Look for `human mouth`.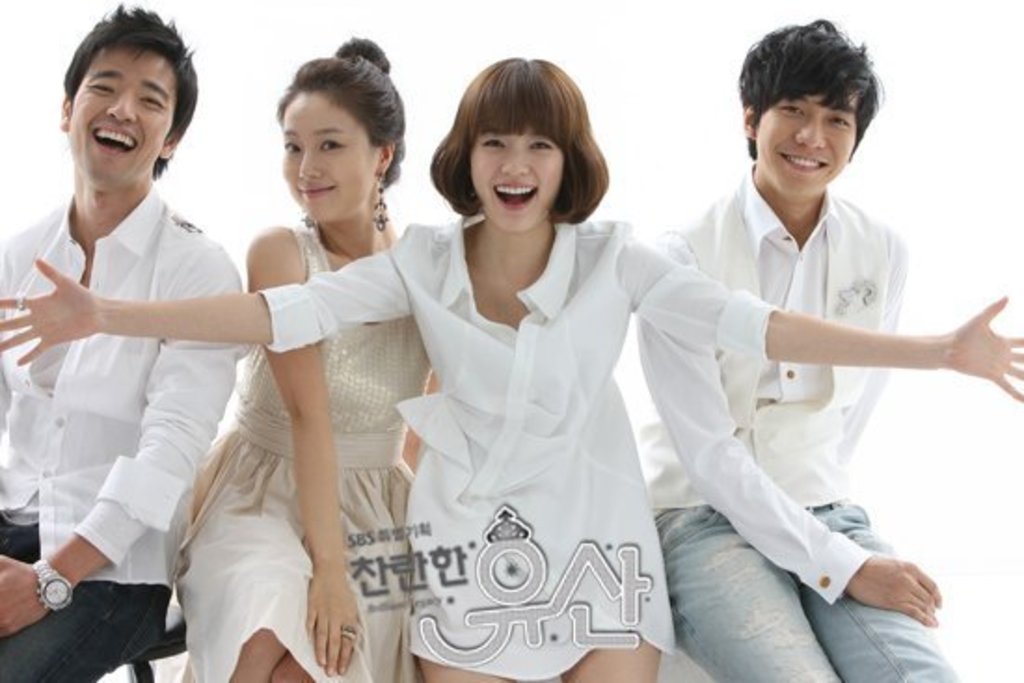
Found: <bbox>294, 184, 337, 199</bbox>.
